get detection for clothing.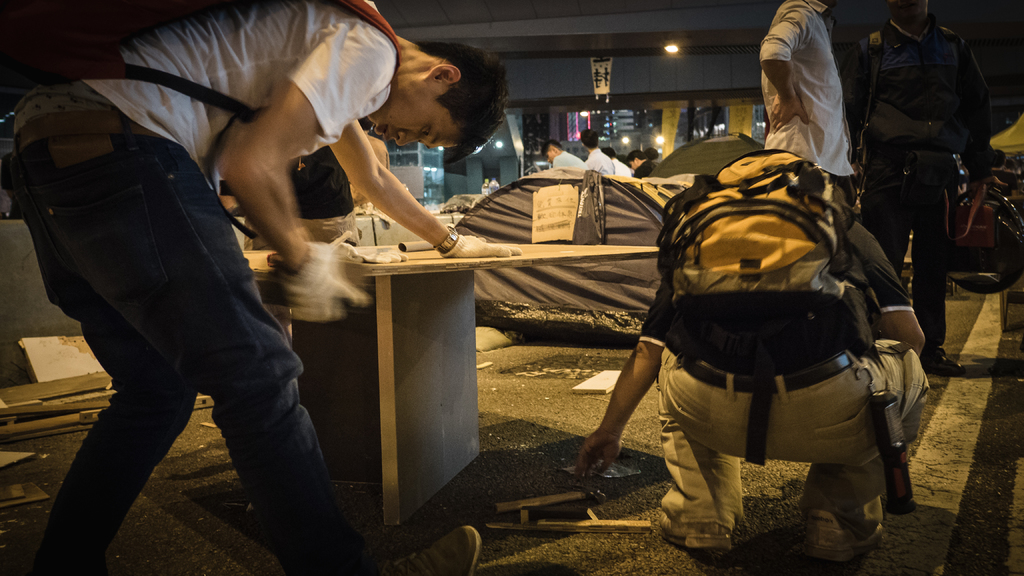
Detection: (left=15, top=0, right=401, bottom=575).
